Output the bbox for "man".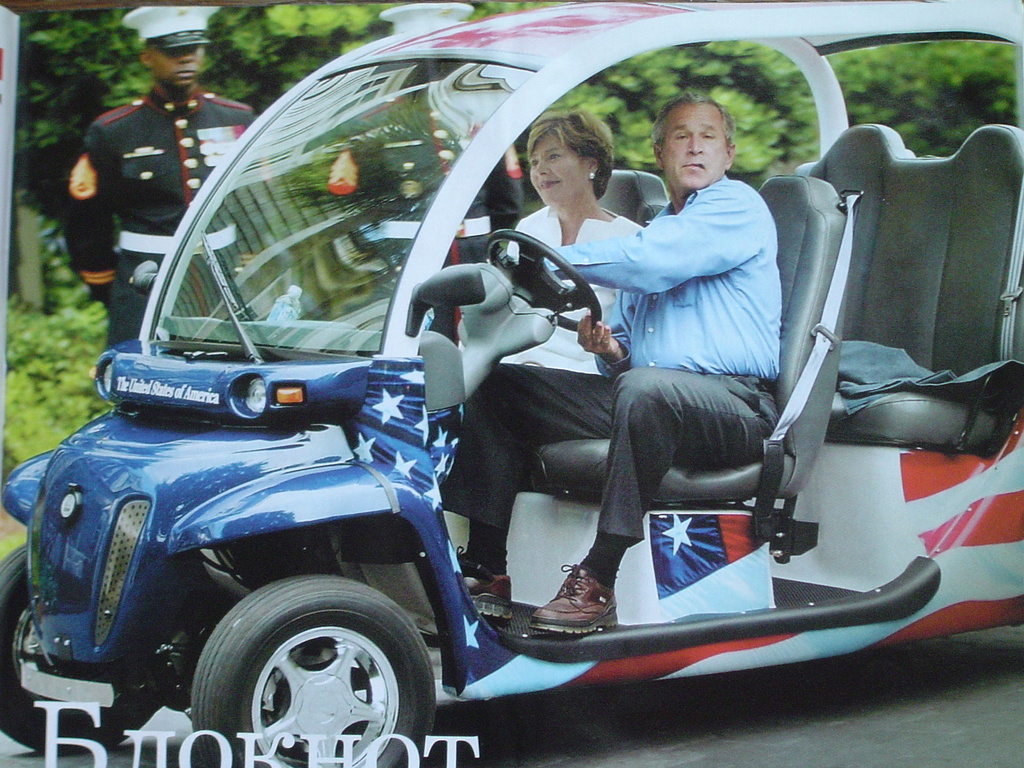
58, 0, 255, 368.
